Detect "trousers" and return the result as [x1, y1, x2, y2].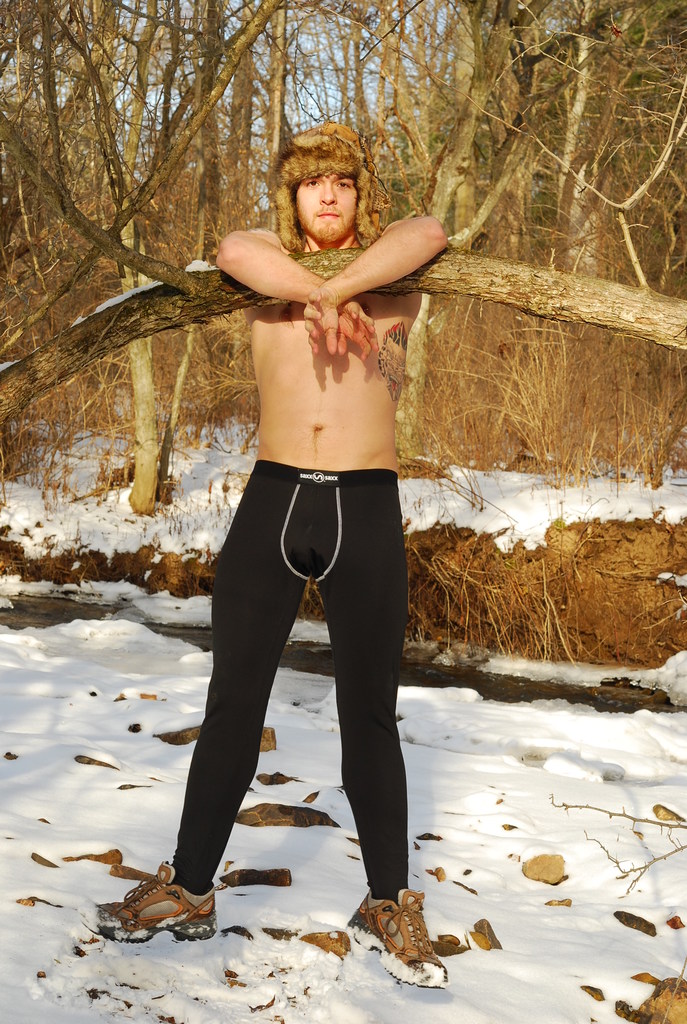
[158, 454, 410, 895].
